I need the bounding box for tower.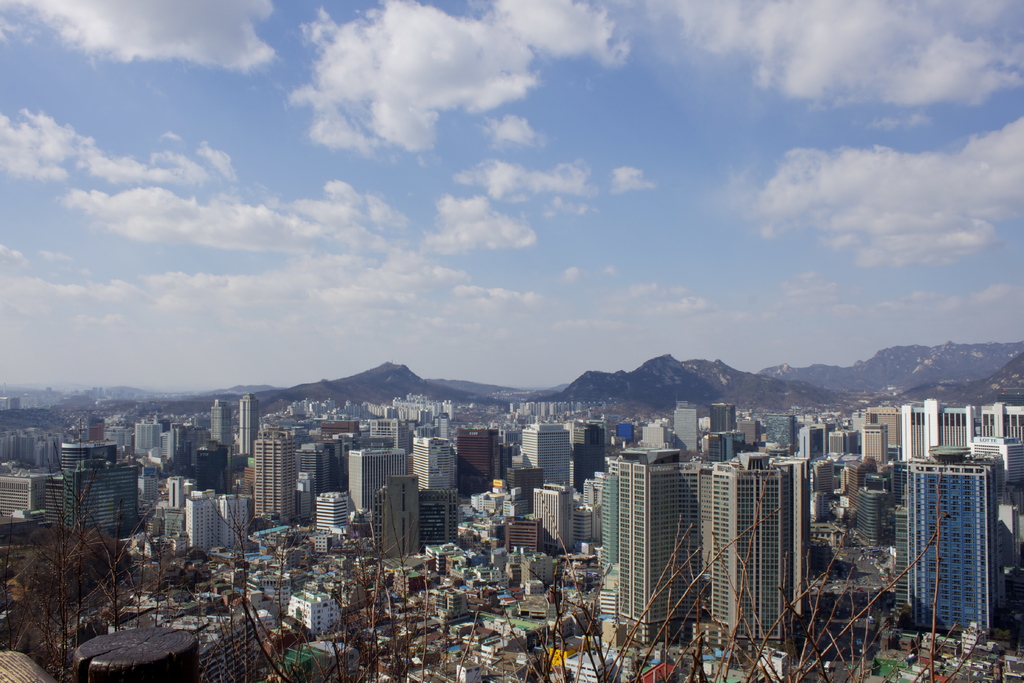
Here it is: BBox(252, 427, 298, 539).
